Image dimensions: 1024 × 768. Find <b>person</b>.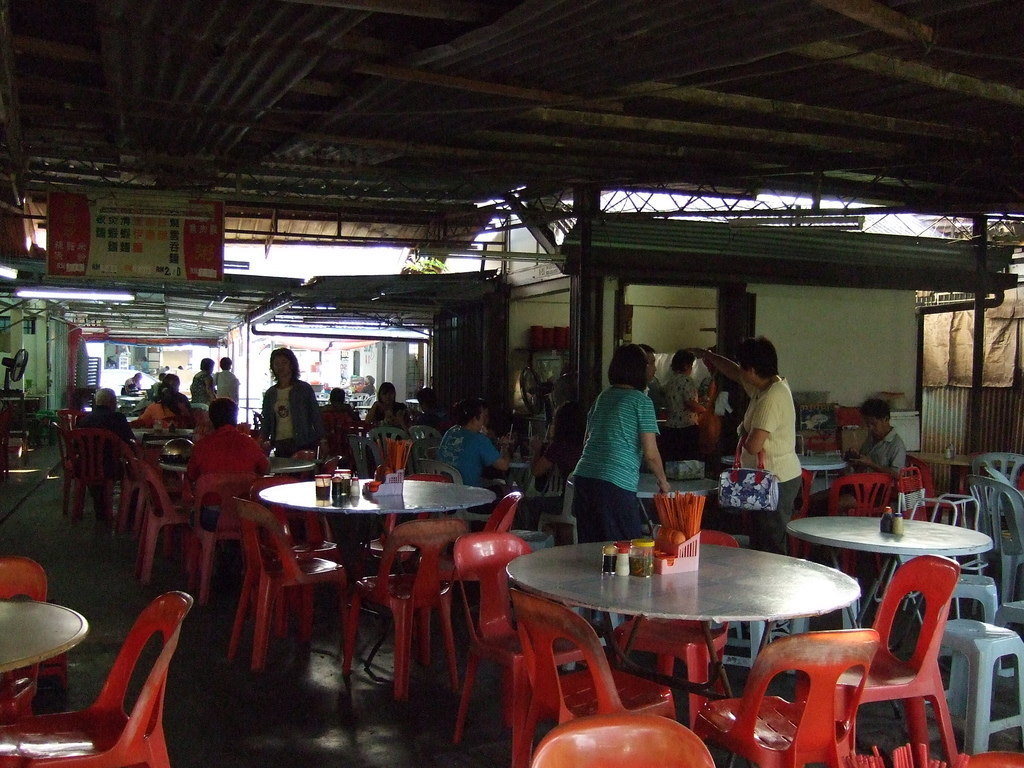
[x1=726, y1=381, x2=809, y2=525].
